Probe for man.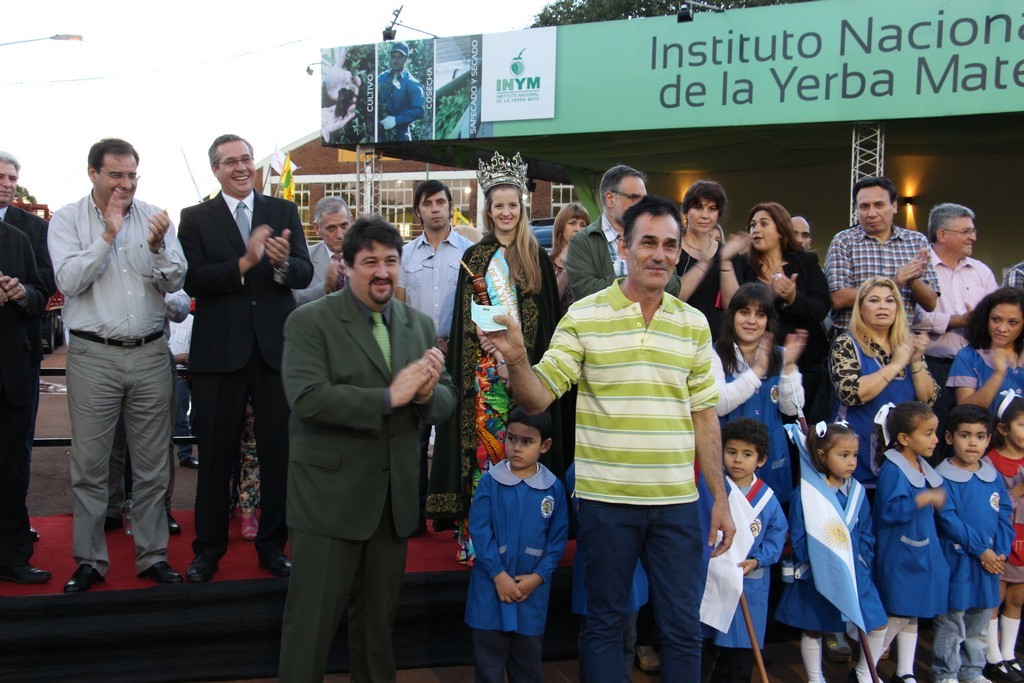
Probe result: [x1=179, y1=133, x2=311, y2=586].
